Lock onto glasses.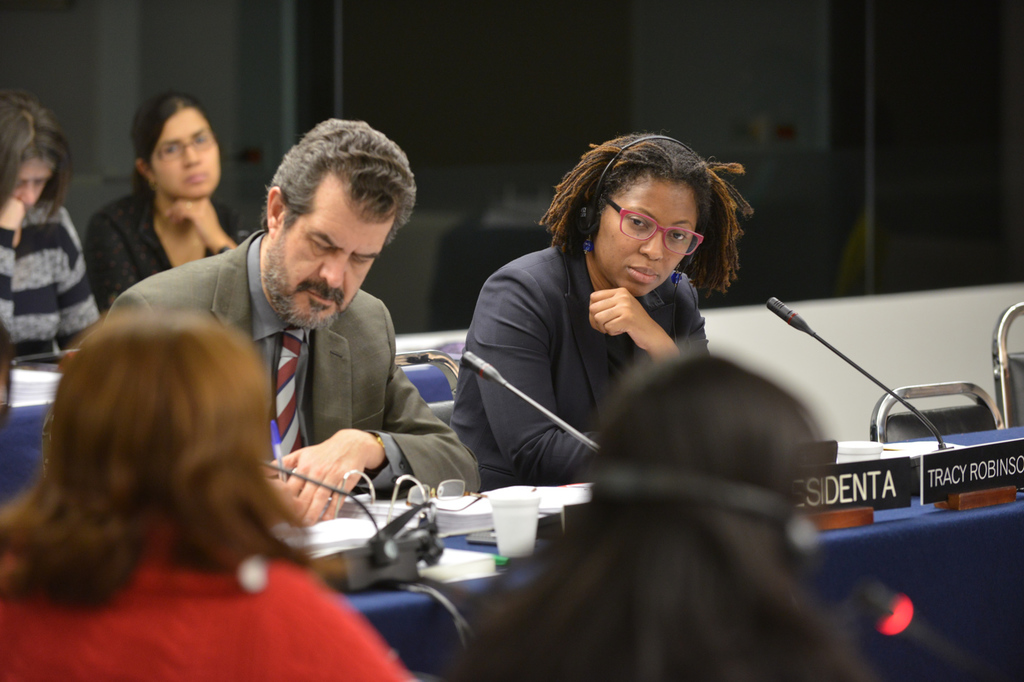
Locked: (404, 475, 538, 513).
